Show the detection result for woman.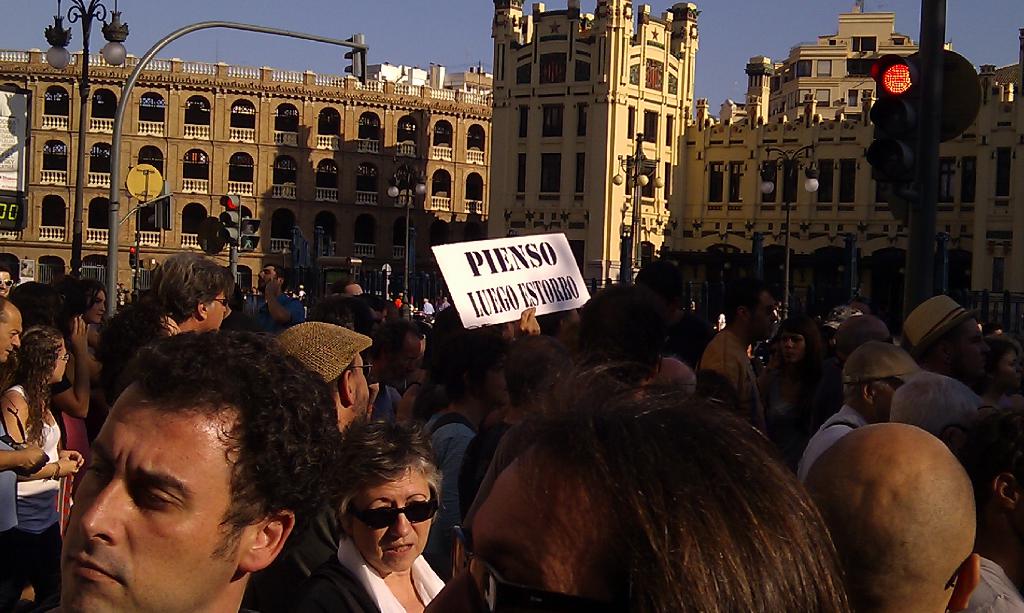
pyautogui.locateOnScreen(0, 327, 80, 612).
